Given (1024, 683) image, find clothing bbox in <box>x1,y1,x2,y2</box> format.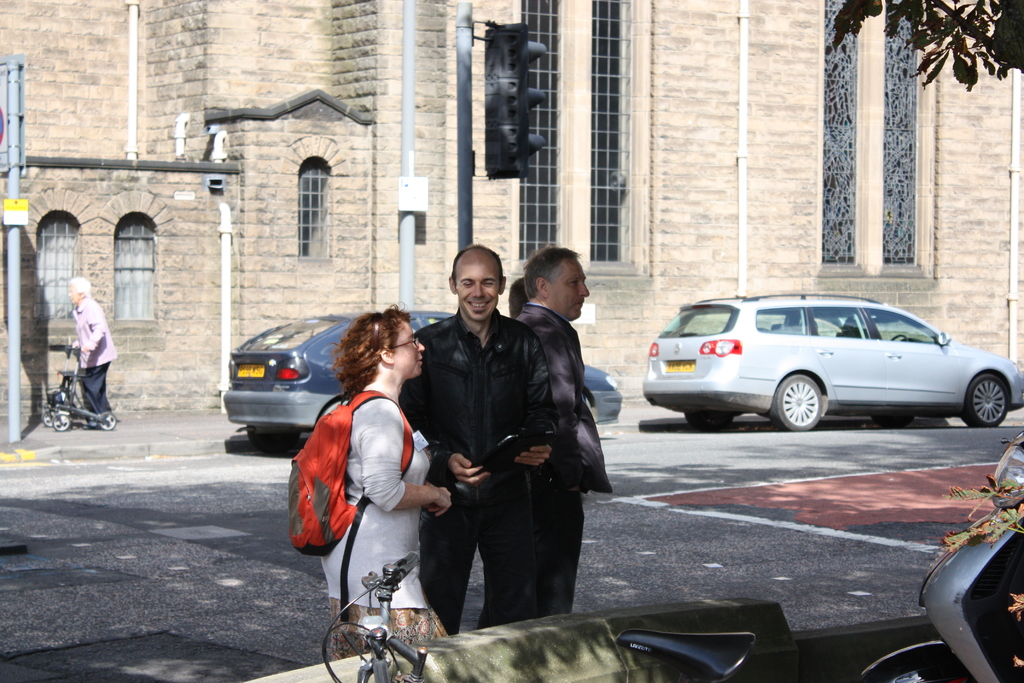
<box>399,310,556,628</box>.
